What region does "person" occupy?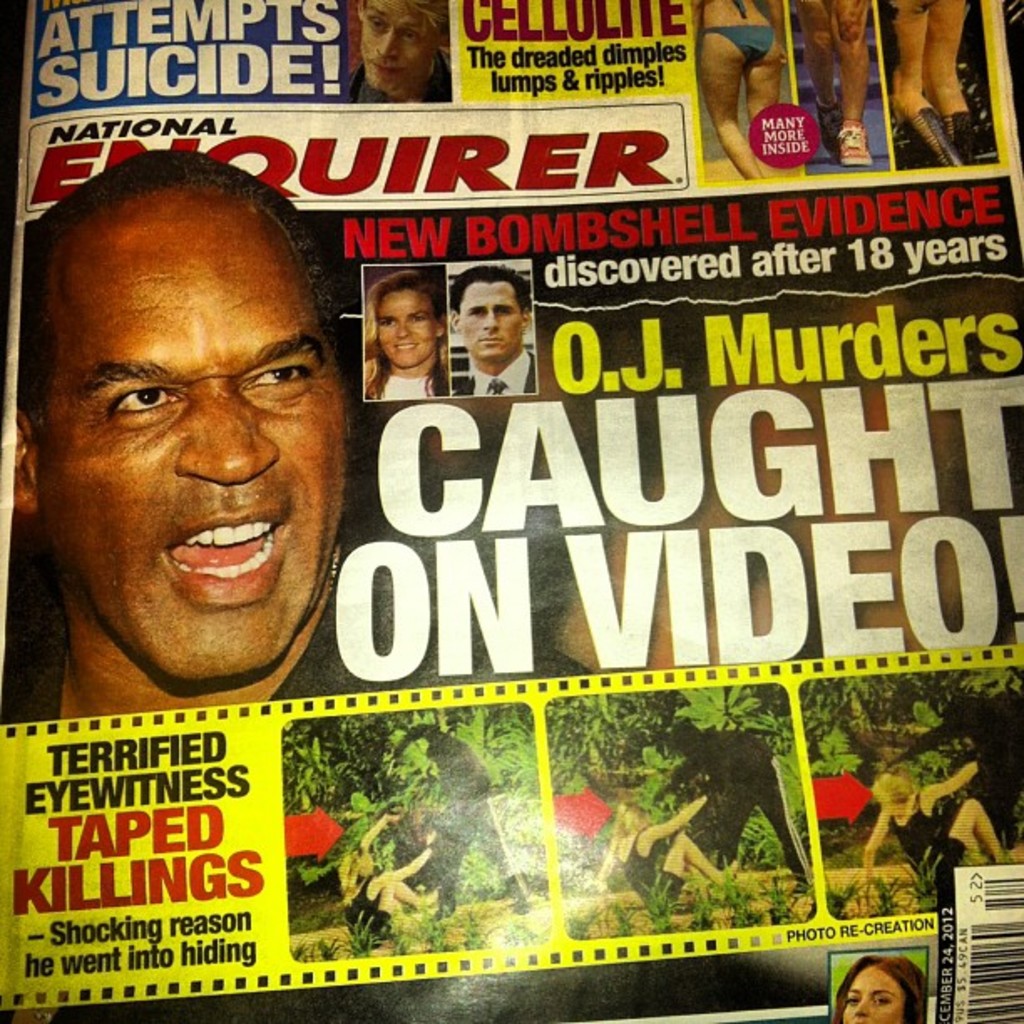
(x1=868, y1=756, x2=1007, y2=893).
